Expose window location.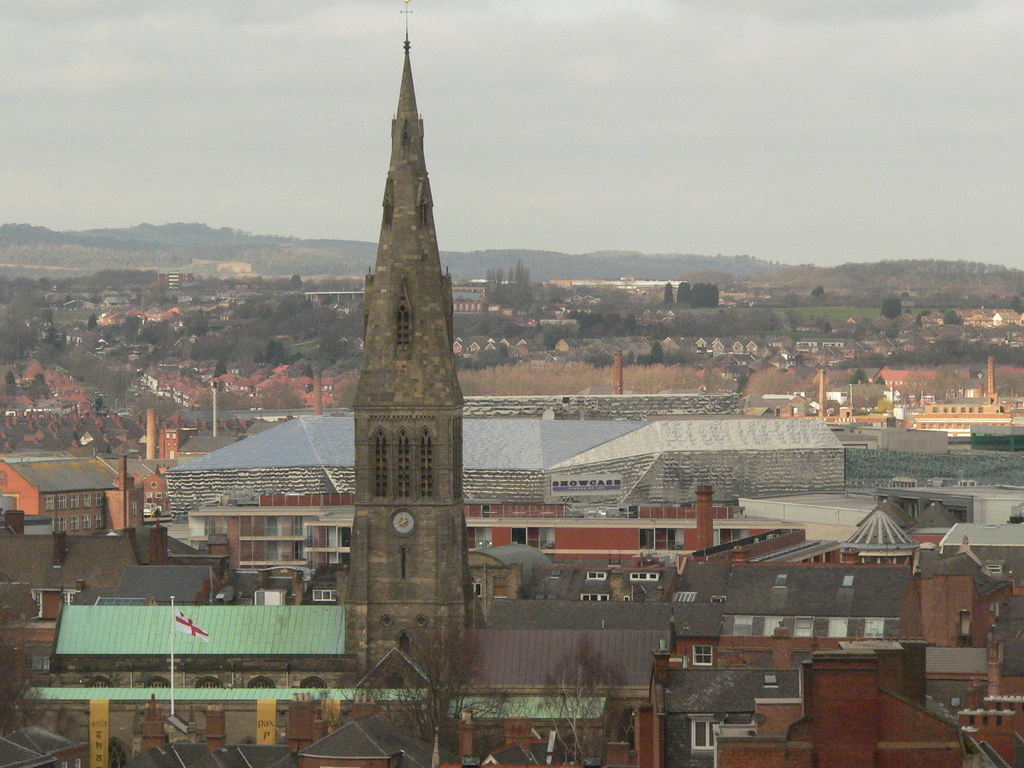
Exposed at x1=313, y1=587, x2=340, y2=604.
